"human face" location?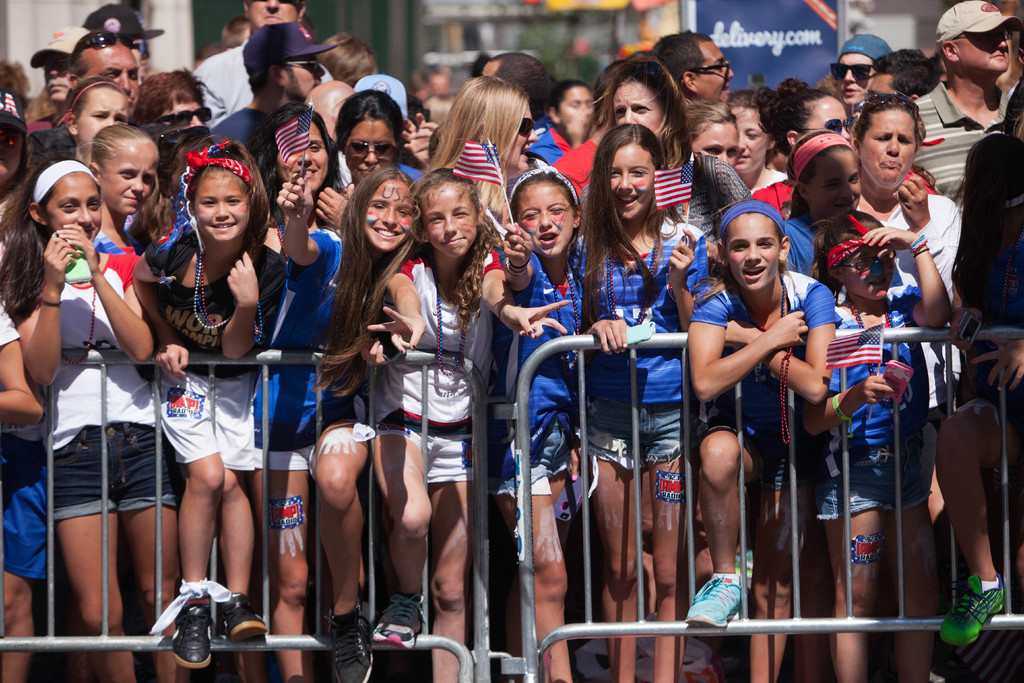
[left=707, top=119, right=737, bottom=164]
